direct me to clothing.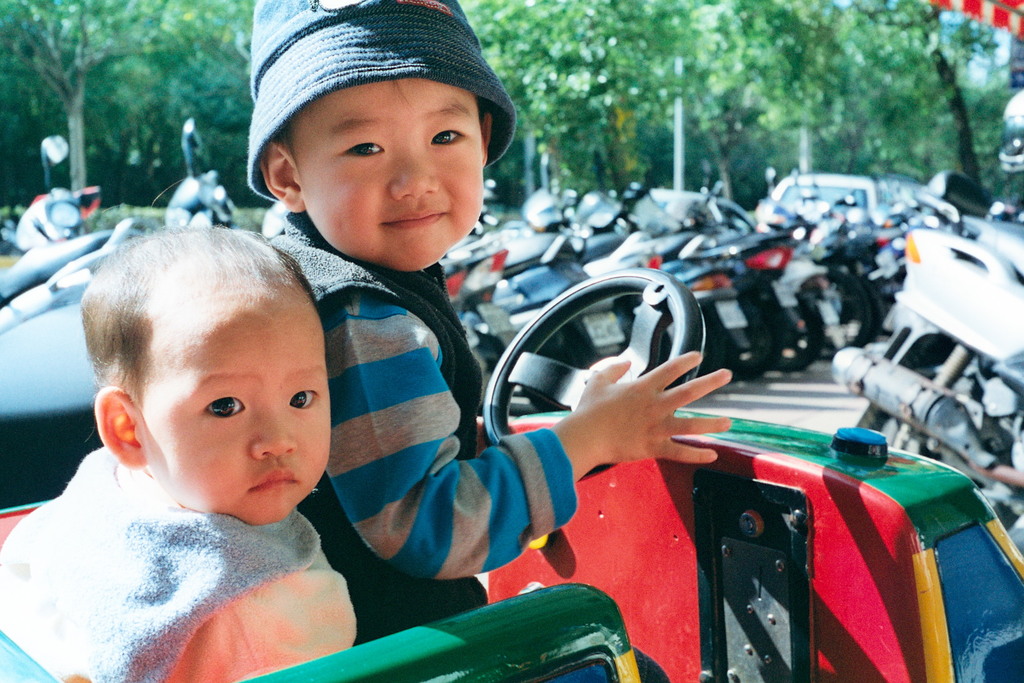
Direction: x1=266 y1=213 x2=676 y2=682.
